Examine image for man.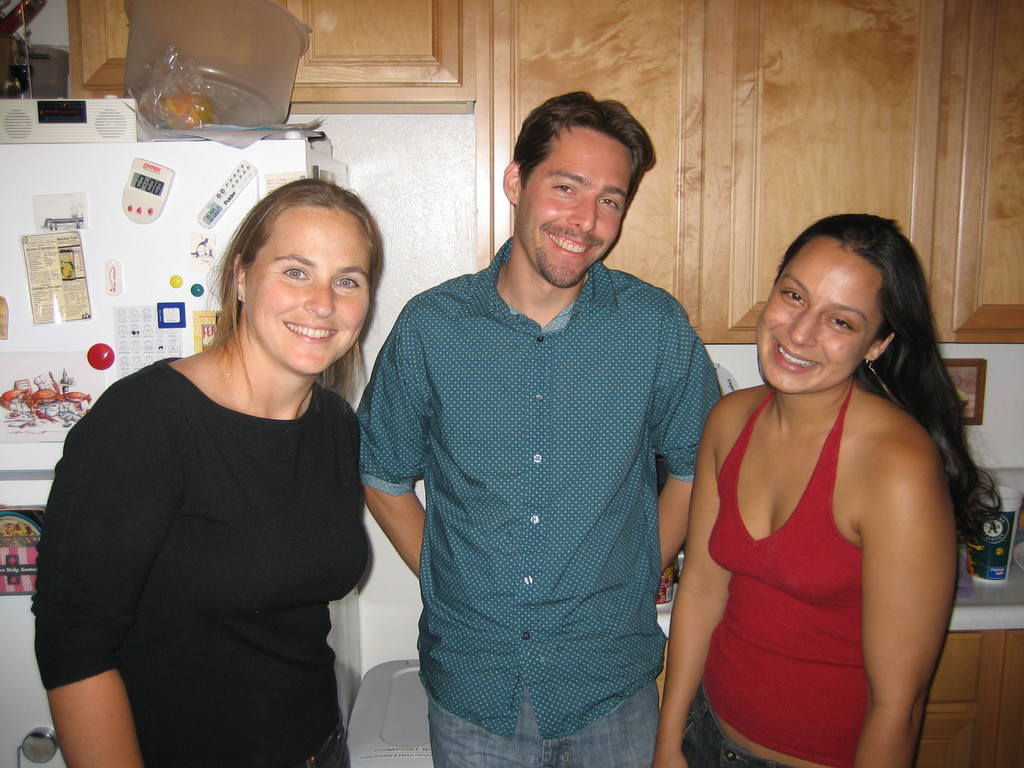
Examination result: bbox=[337, 93, 726, 755].
